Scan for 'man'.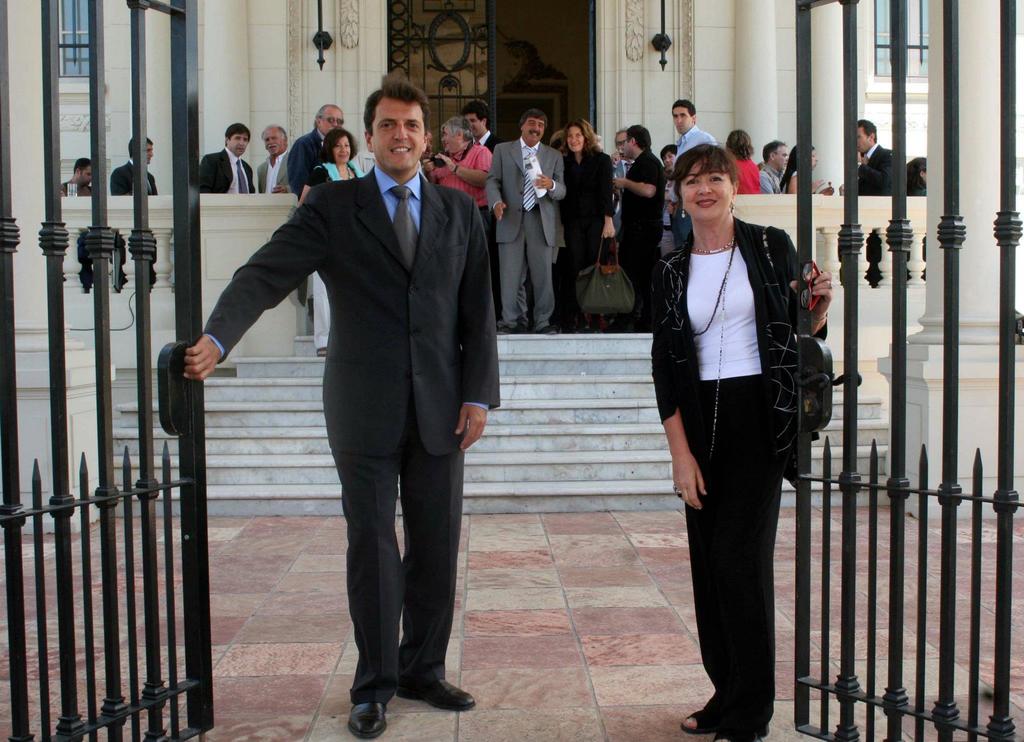
Scan result: left=458, top=97, right=508, bottom=154.
